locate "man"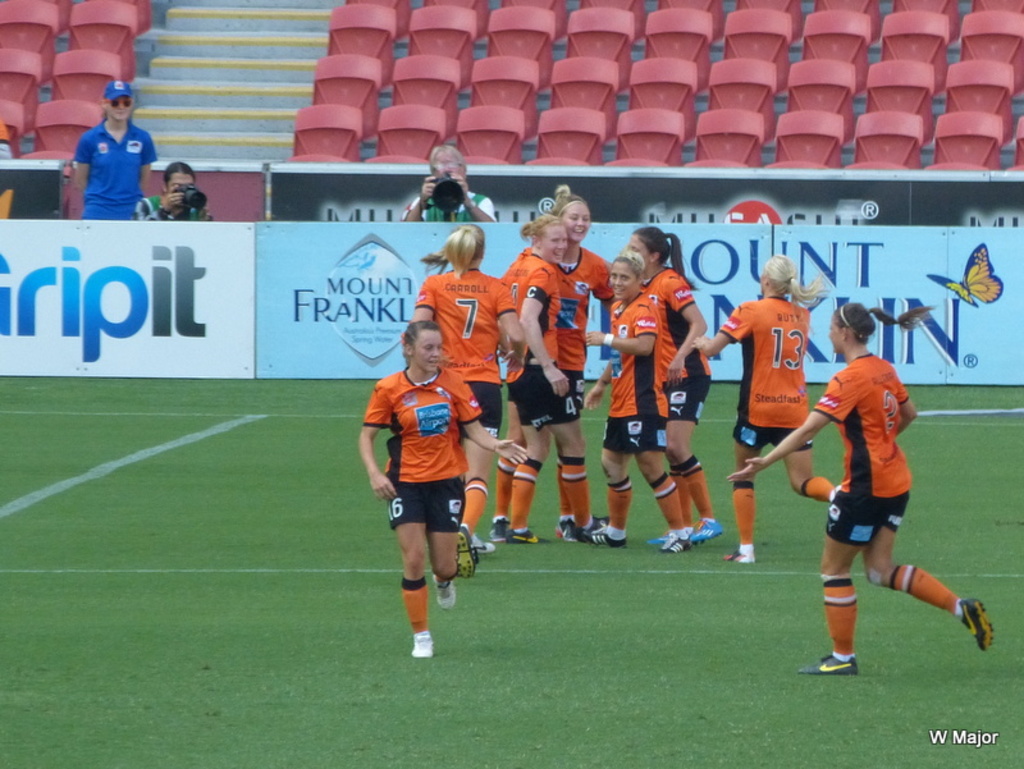
BBox(402, 141, 494, 224)
